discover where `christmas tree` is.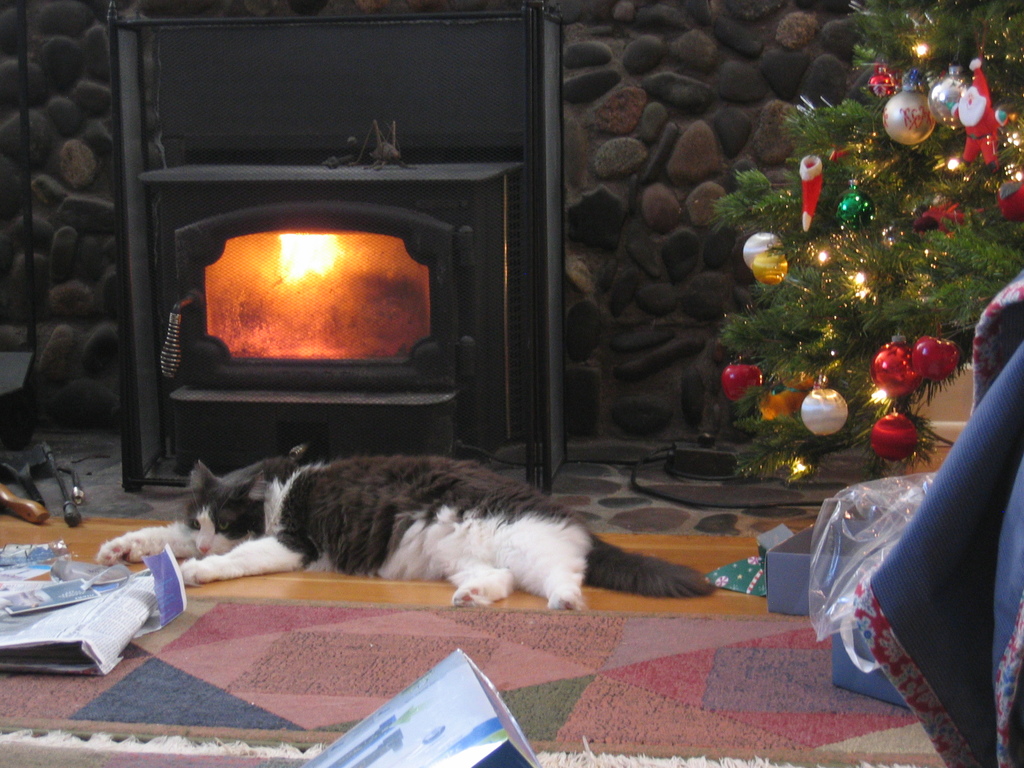
Discovered at 717 0 1022 490.
